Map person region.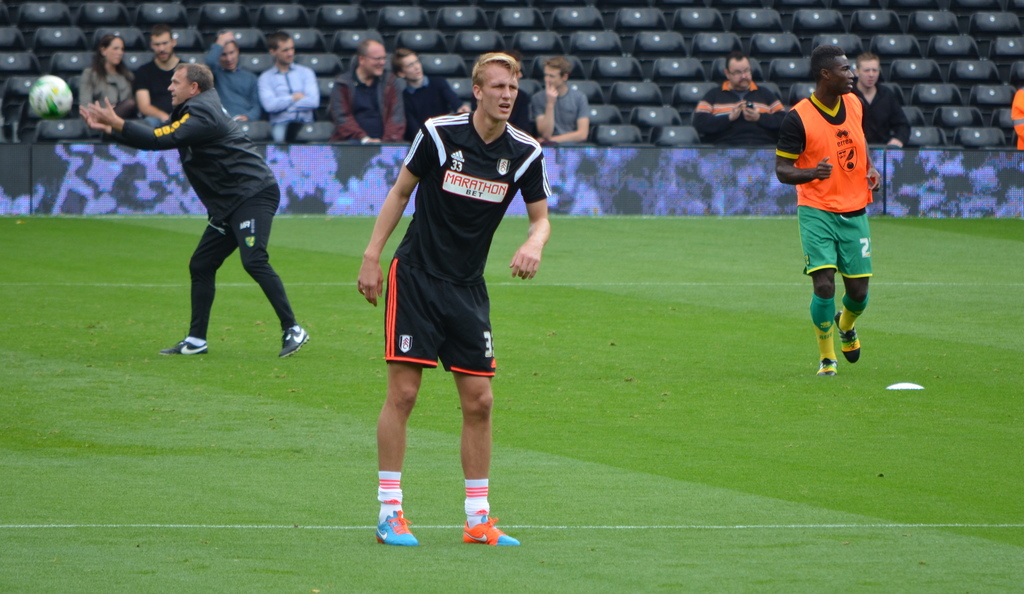
Mapped to [x1=689, y1=54, x2=792, y2=142].
